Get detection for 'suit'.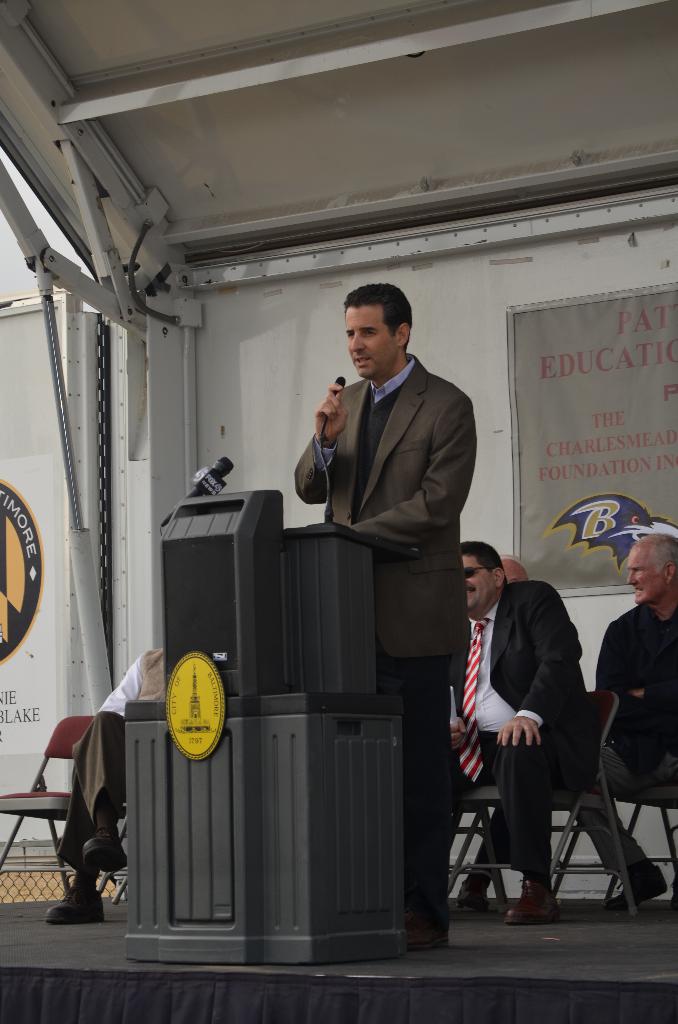
Detection: (x1=570, y1=607, x2=677, y2=870).
